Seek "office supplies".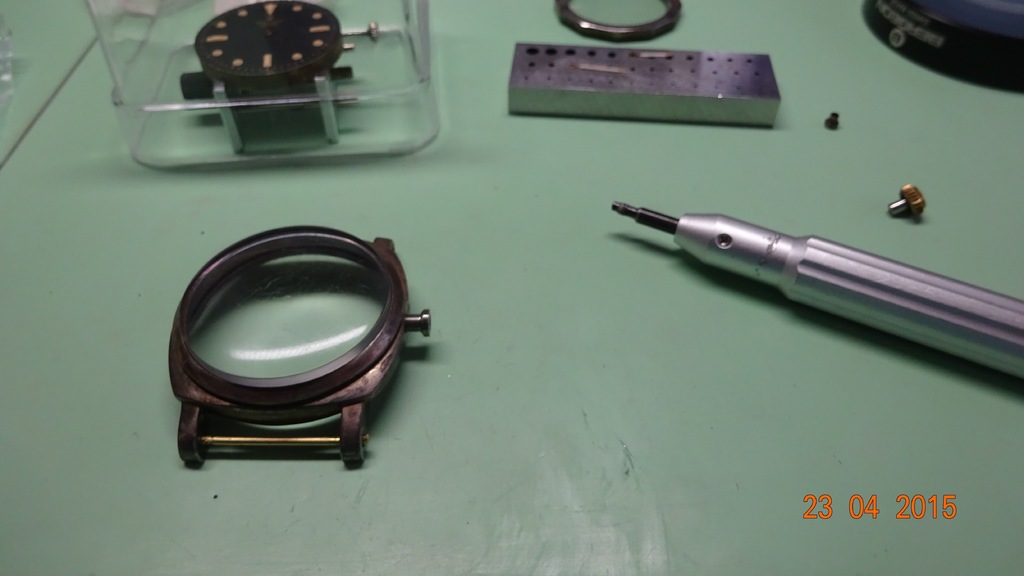
x1=77, y1=0, x2=431, y2=175.
